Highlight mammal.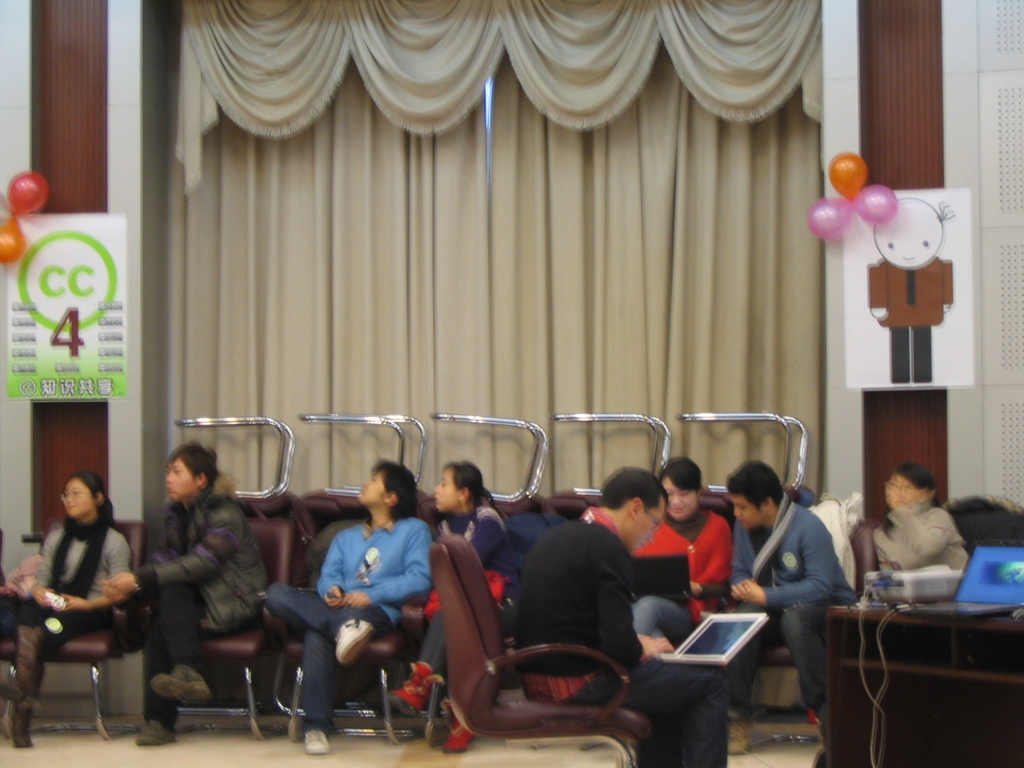
Highlighted region: crop(0, 468, 130, 749).
